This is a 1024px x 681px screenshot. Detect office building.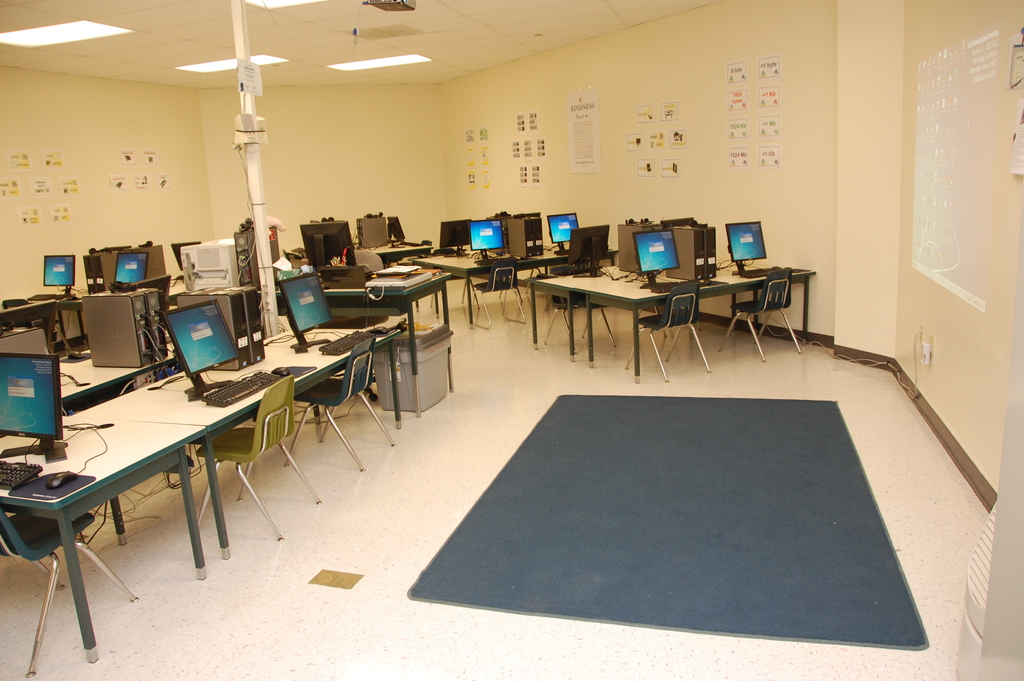
select_region(65, 0, 998, 659).
